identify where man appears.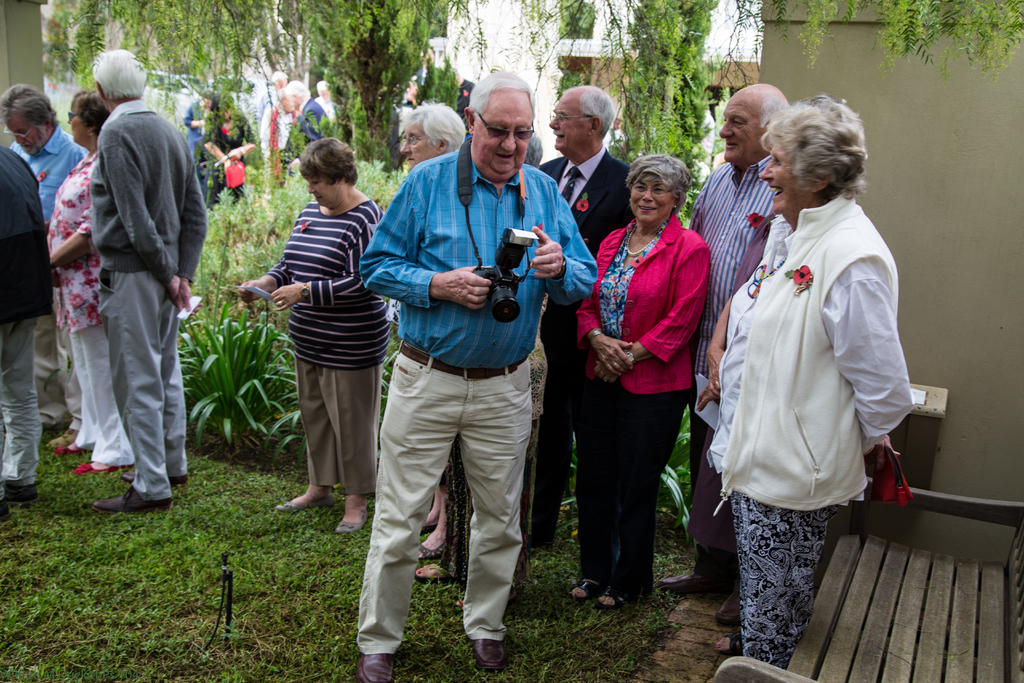
Appears at box(54, 54, 202, 519).
